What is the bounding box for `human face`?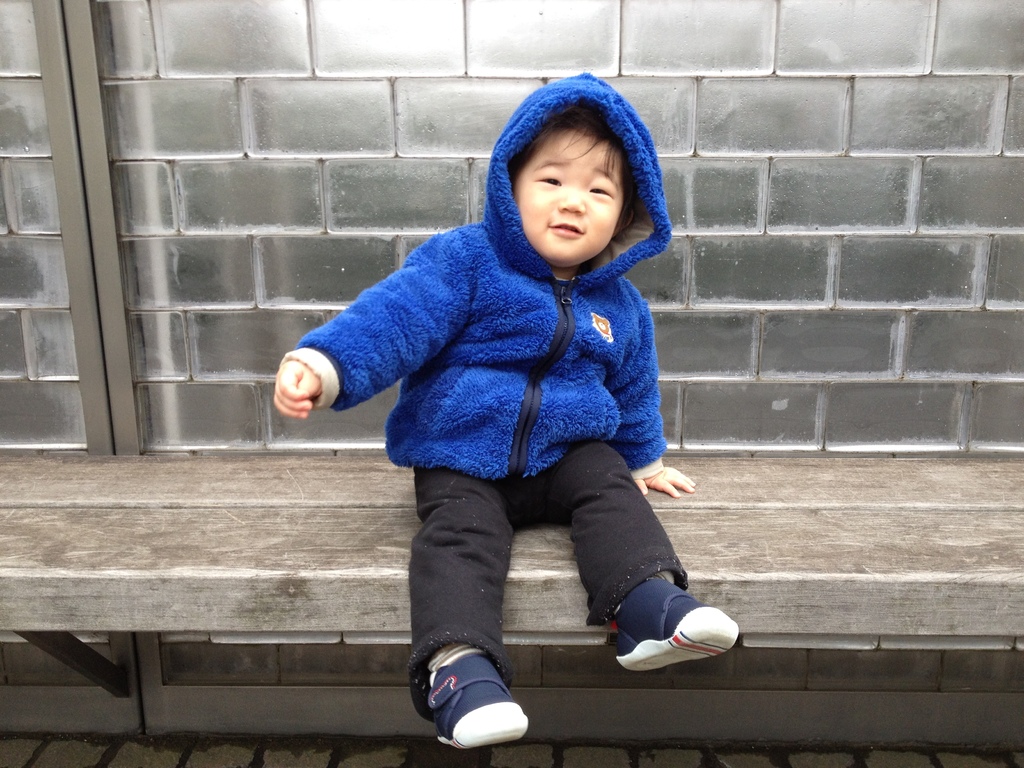
box=[516, 127, 623, 266].
